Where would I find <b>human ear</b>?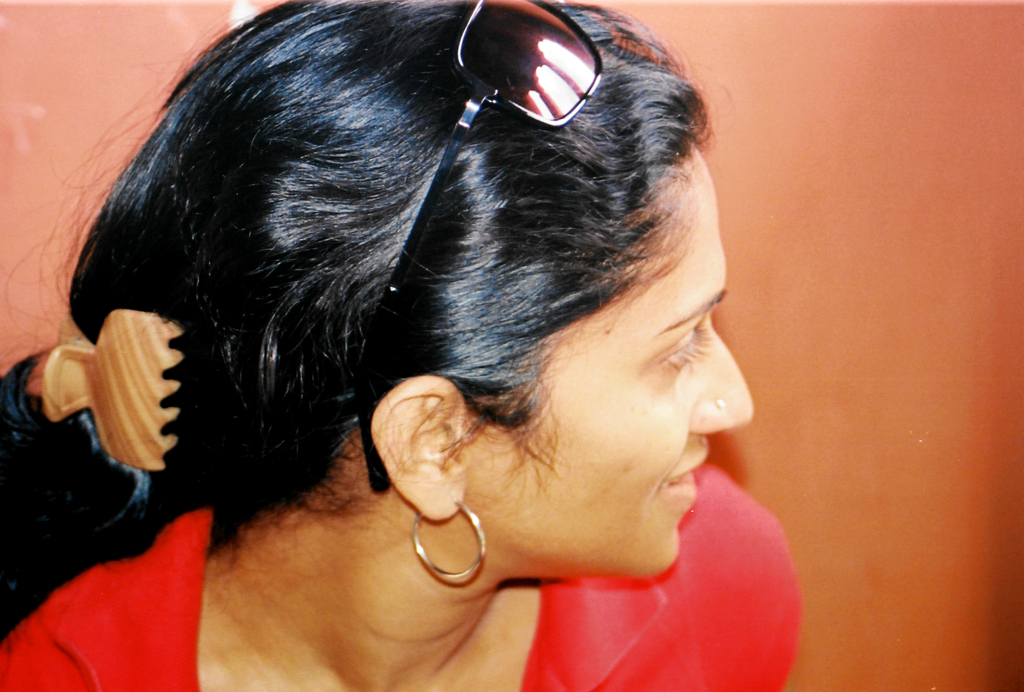
At locate(371, 376, 465, 521).
